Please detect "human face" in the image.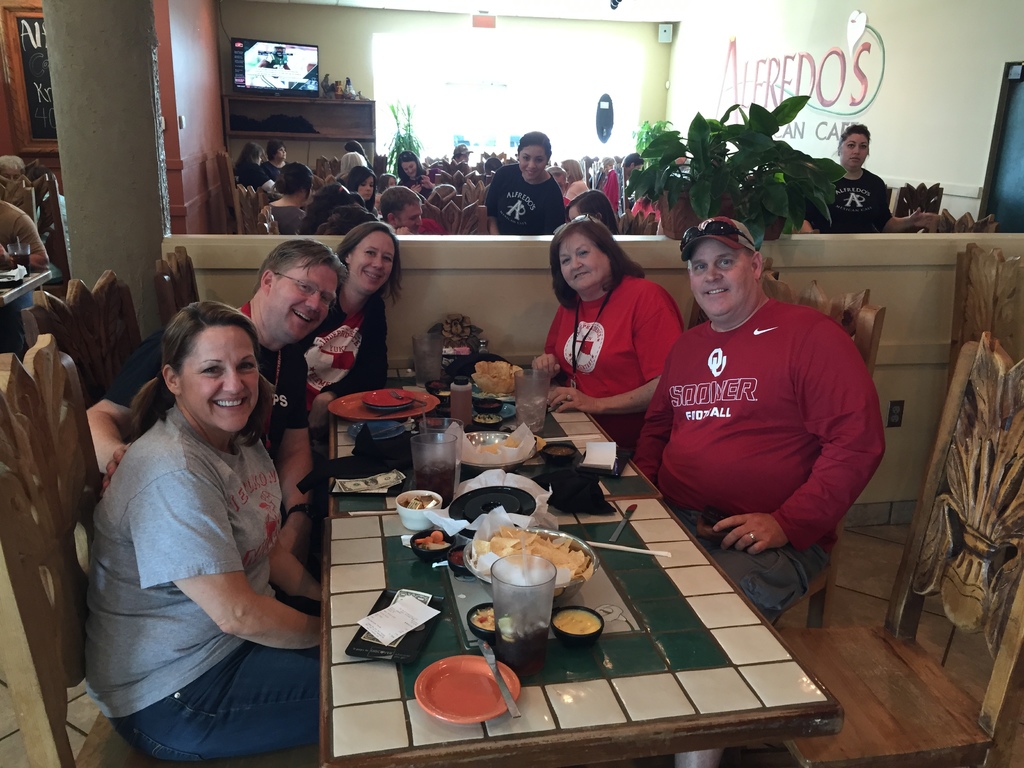
<bbox>274, 145, 290, 162</bbox>.
